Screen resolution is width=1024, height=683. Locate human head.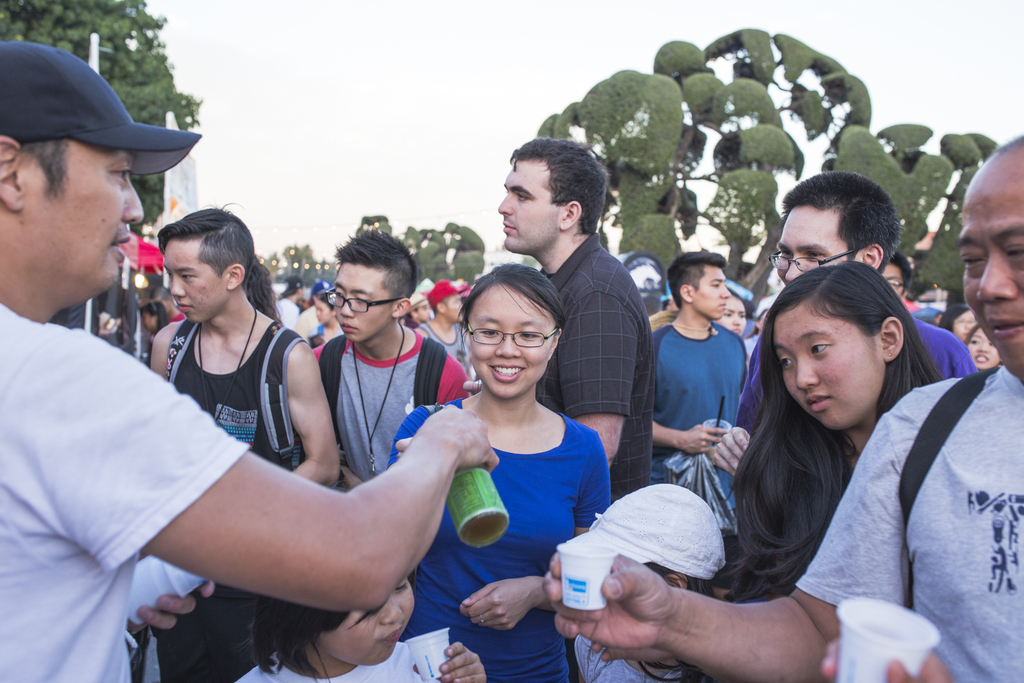
(x1=965, y1=322, x2=1002, y2=370).
